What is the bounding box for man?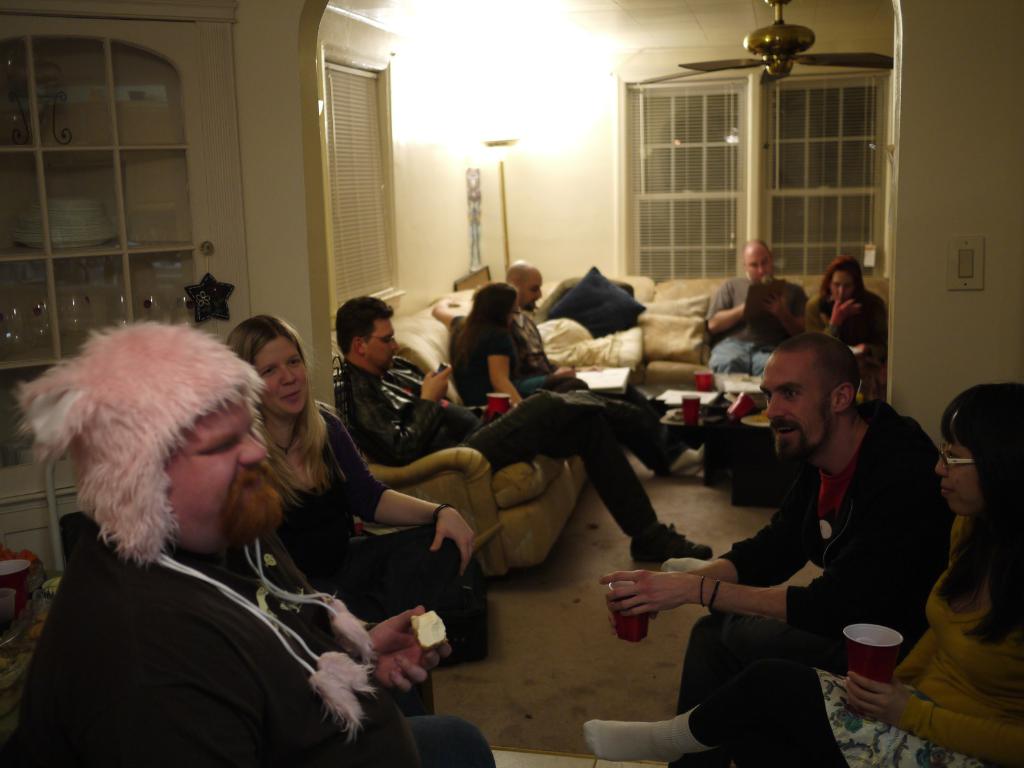
[708, 243, 812, 375].
